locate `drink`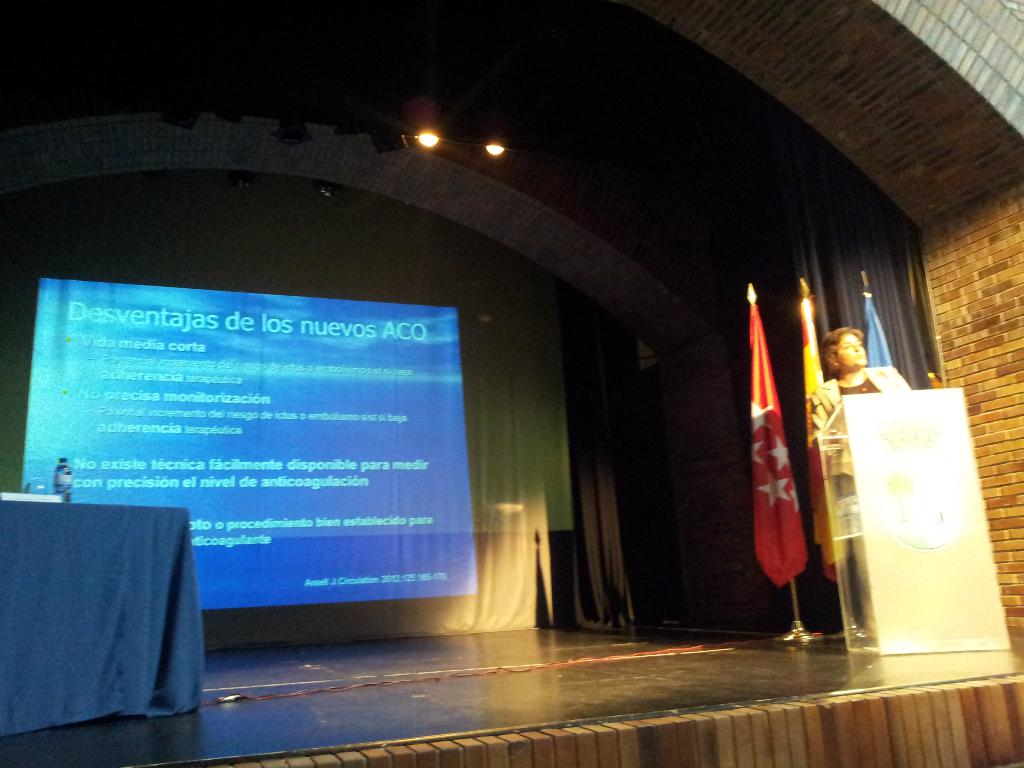
{"left": 56, "top": 456, "right": 74, "bottom": 503}
